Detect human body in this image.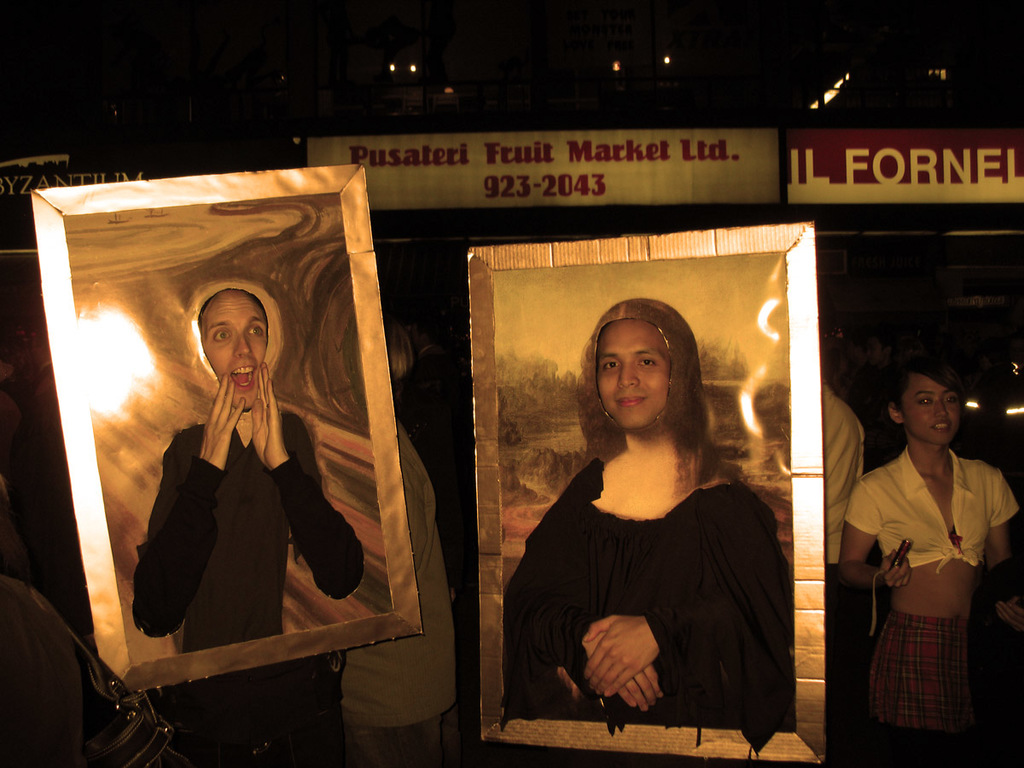
Detection: 123 284 375 639.
